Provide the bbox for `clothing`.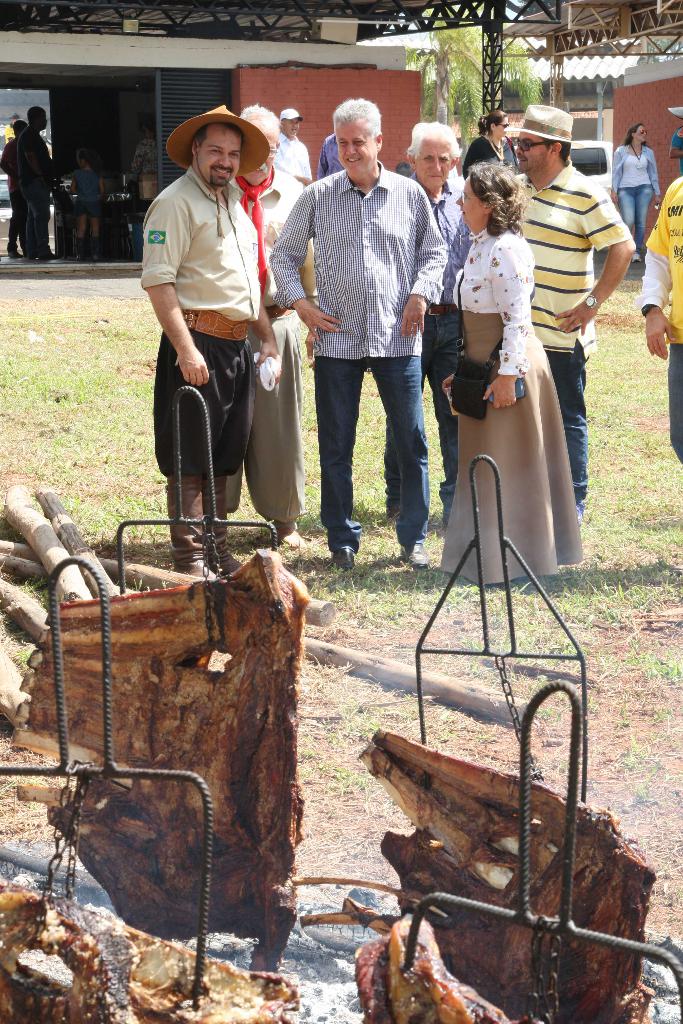
crop(674, 125, 682, 171).
